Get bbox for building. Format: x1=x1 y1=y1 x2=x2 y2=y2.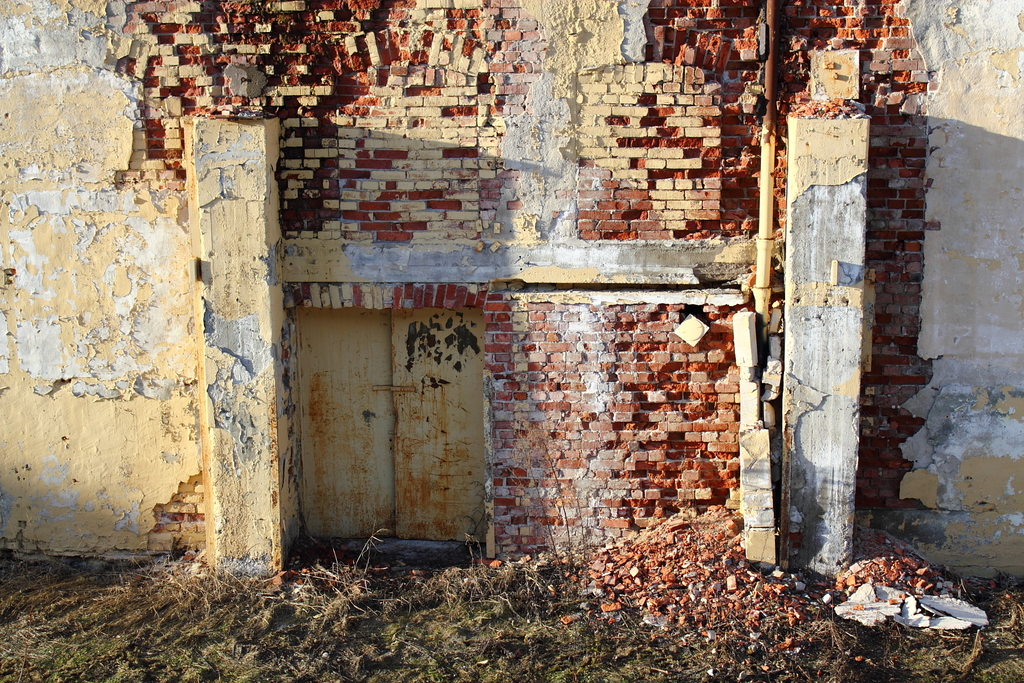
x1=0 y1=0 x2=1023 y2=593.
